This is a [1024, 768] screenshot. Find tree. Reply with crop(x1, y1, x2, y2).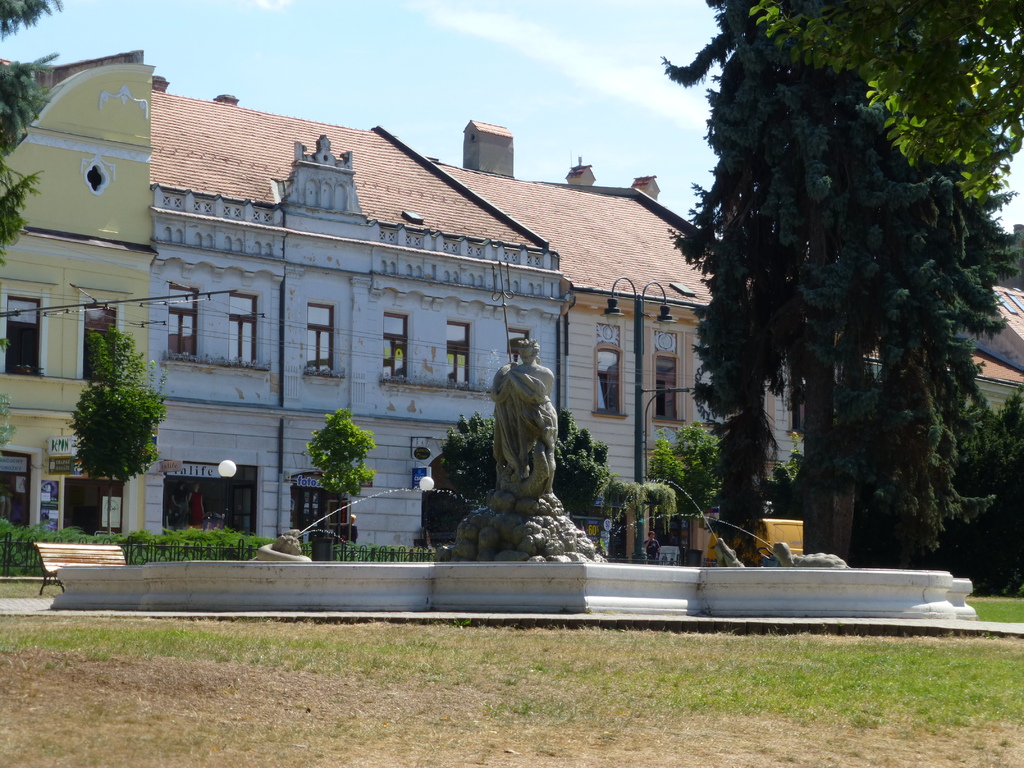
crop(650, 418, 728, 566).
